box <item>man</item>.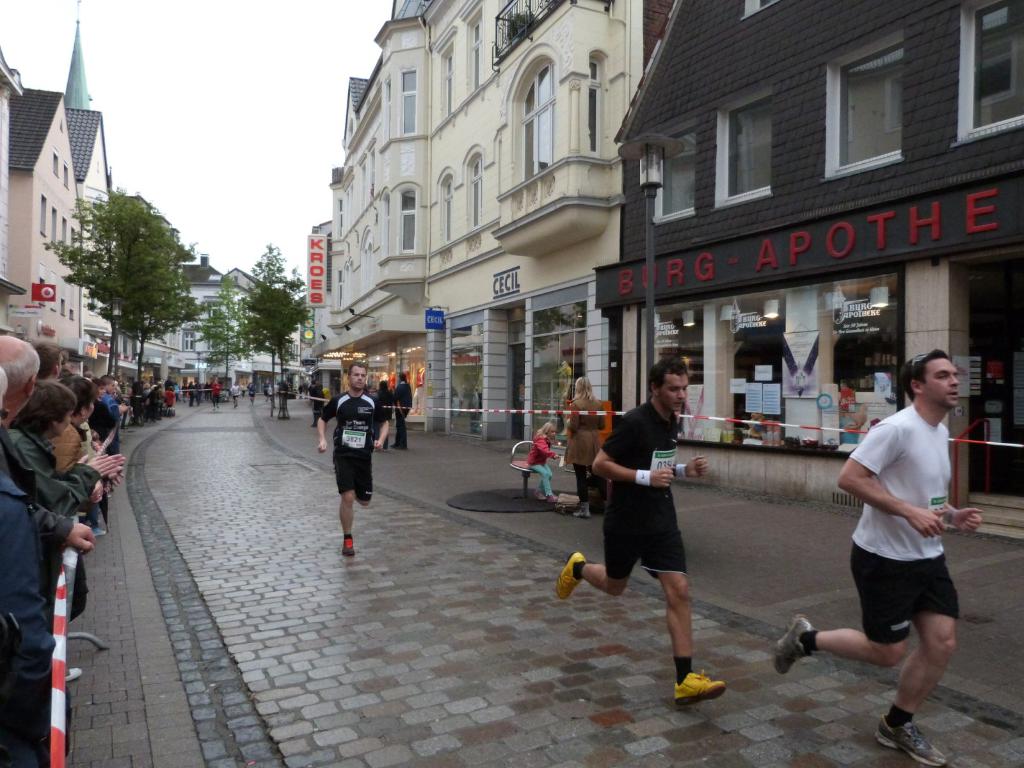
[left=232, top=378, right=237, bottom=404].
